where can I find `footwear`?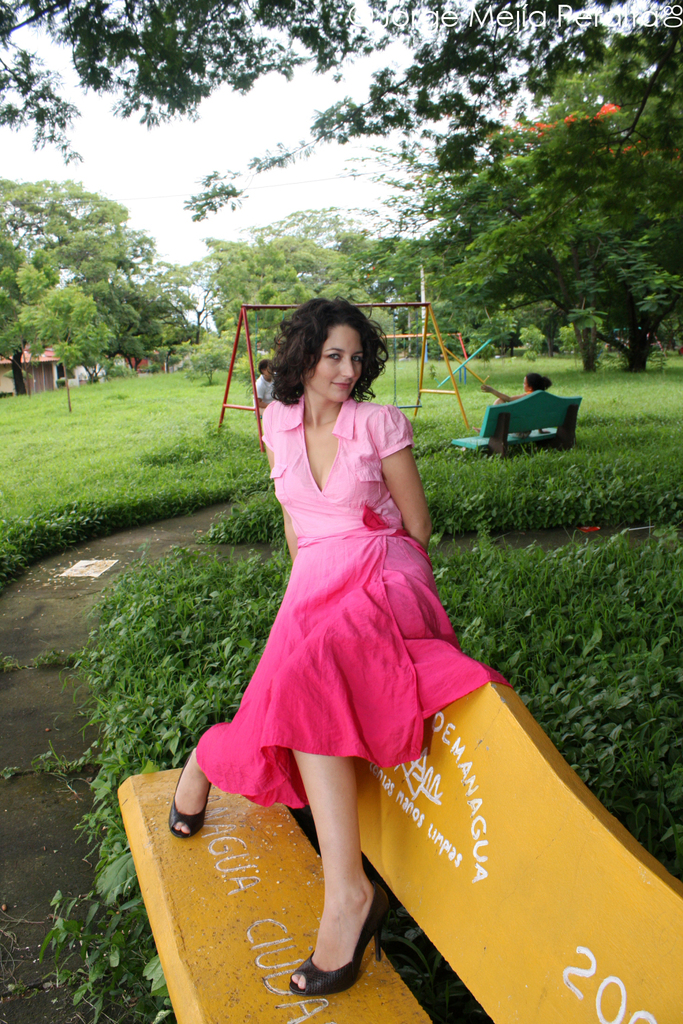
You can find it at (168, 753, 224, 837).
